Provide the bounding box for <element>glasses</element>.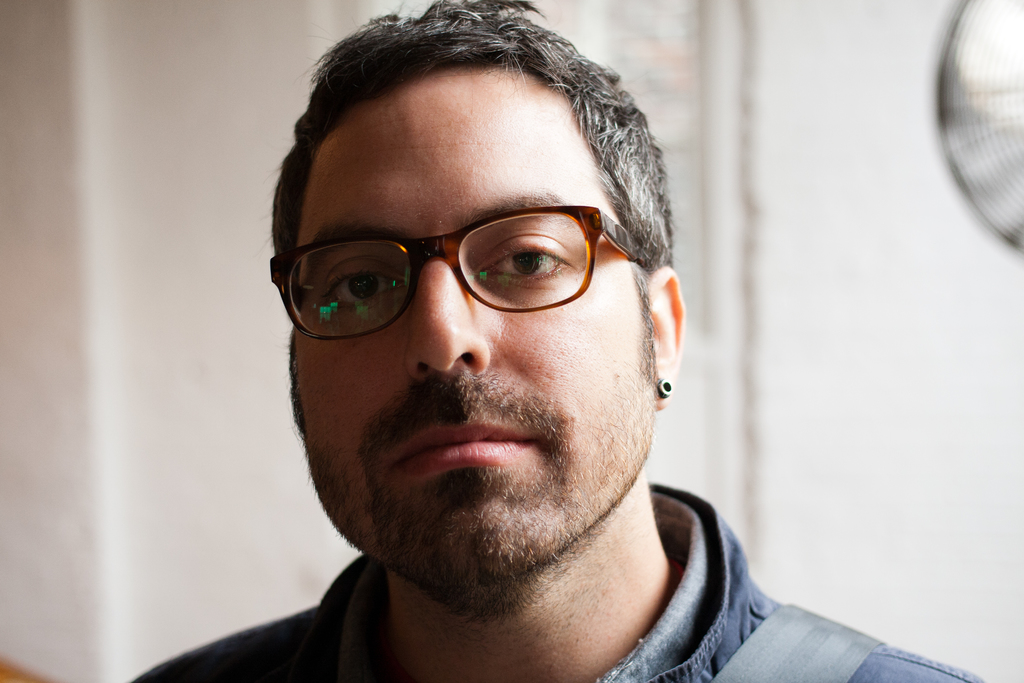
box=[291, 201, 636, 333].
